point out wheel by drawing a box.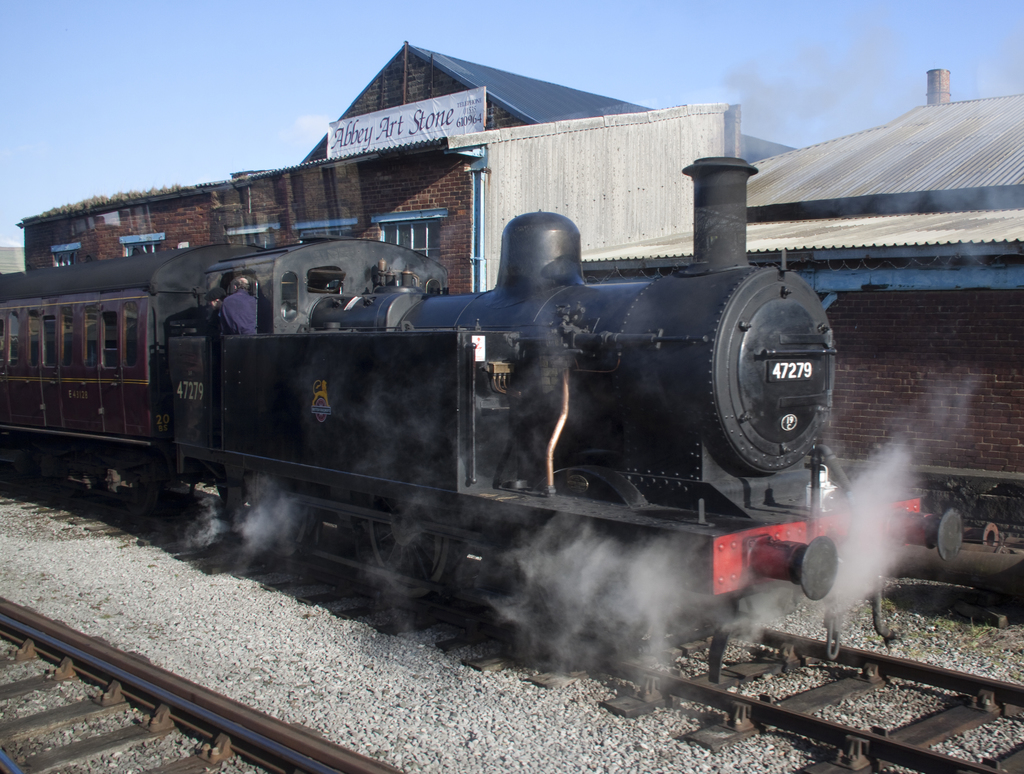
bbox(255, 472, 312, 560).
